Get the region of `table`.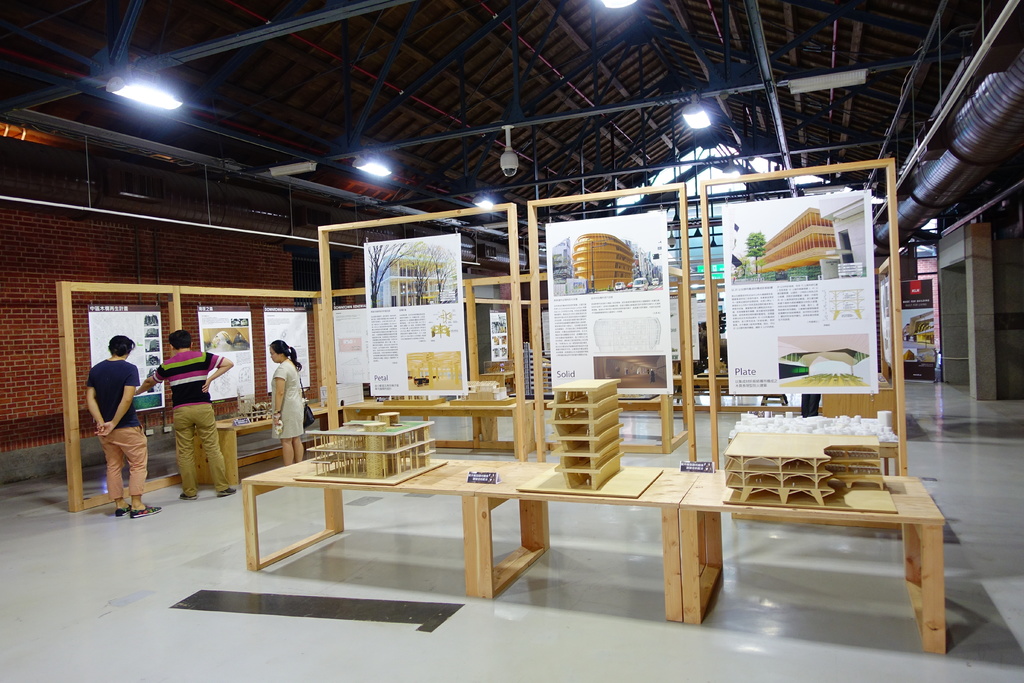
(left=472, top=457, right=699, bottom=621).
